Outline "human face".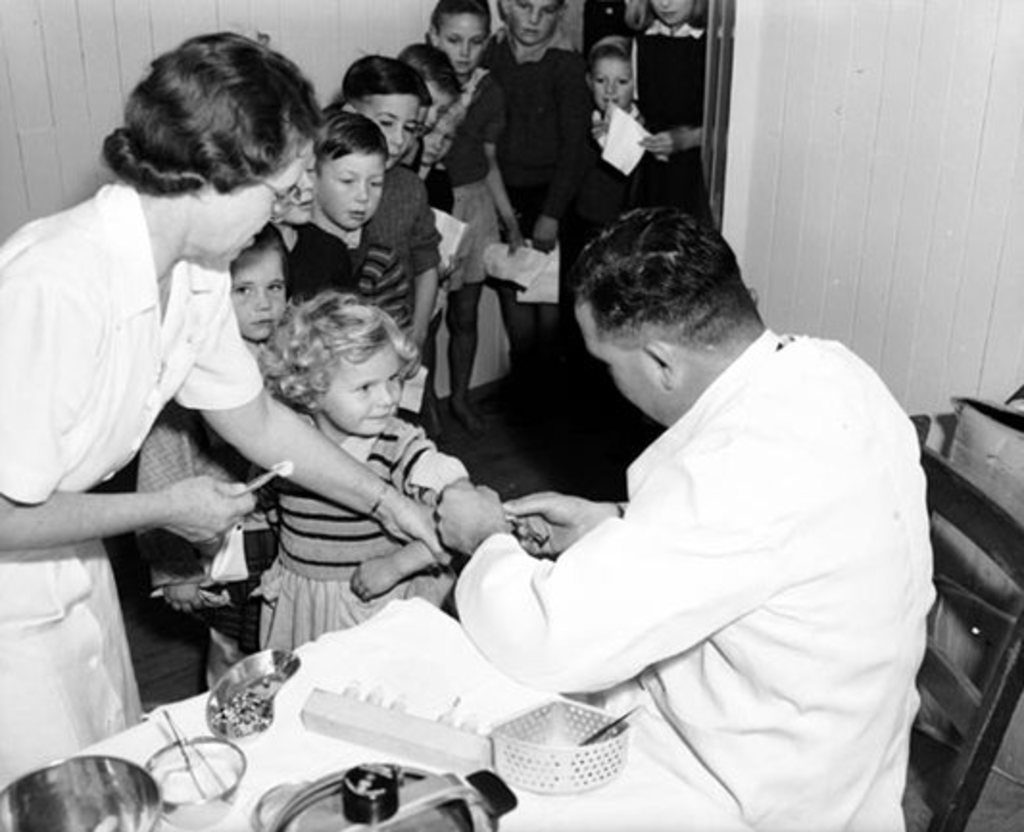
Outline: 323,354,402,438.
